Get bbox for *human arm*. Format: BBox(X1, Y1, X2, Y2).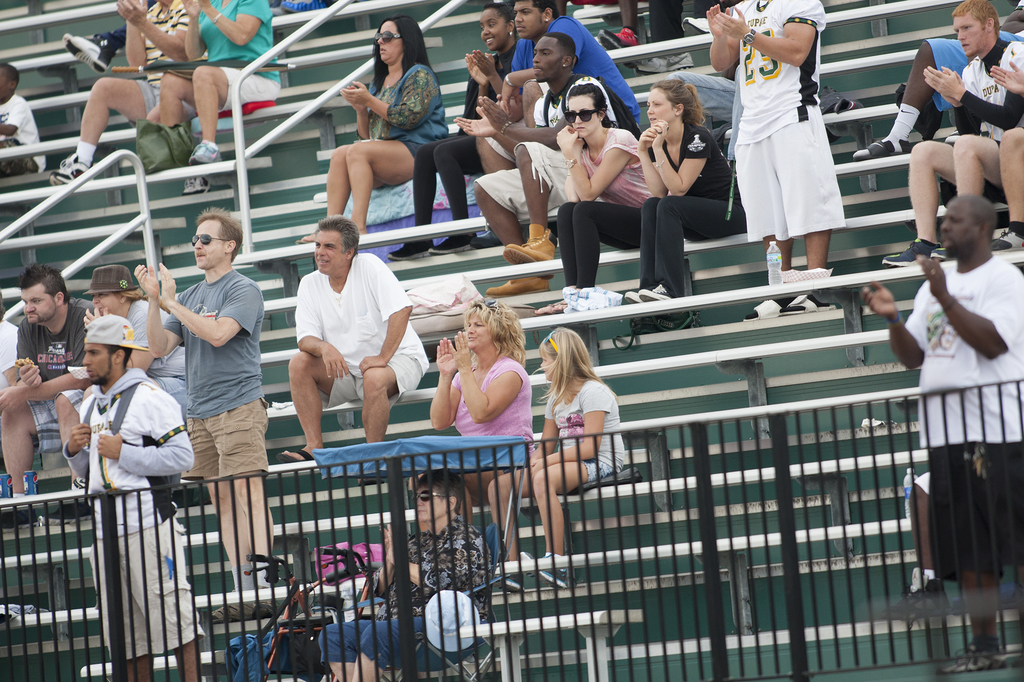
BBox(159, 255, 271, 346).
